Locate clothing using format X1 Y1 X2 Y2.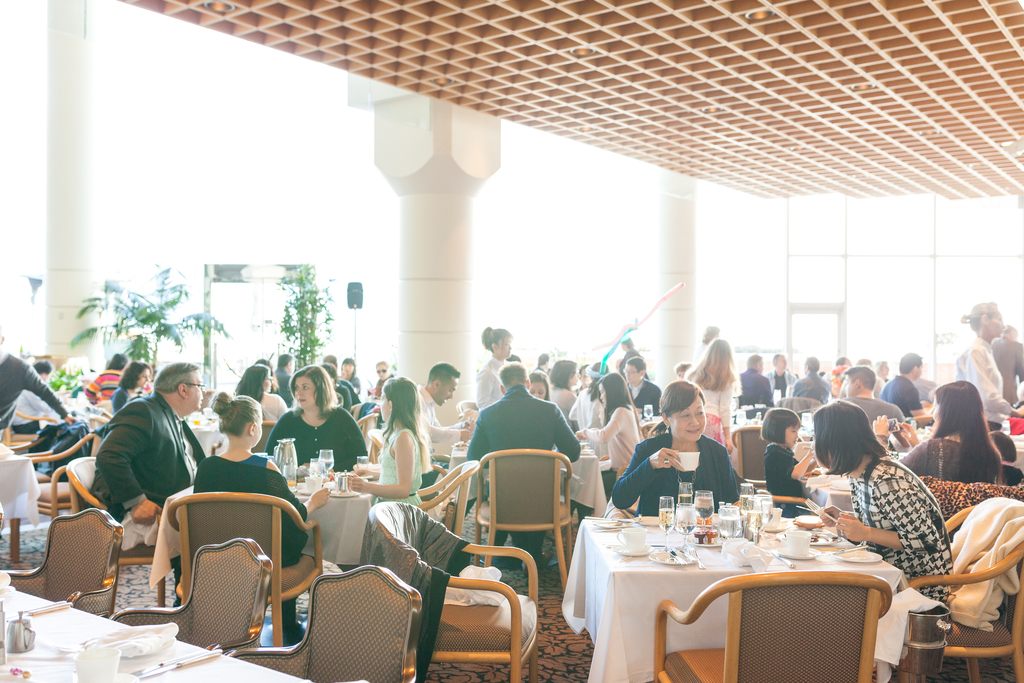
0 350 67 437.
